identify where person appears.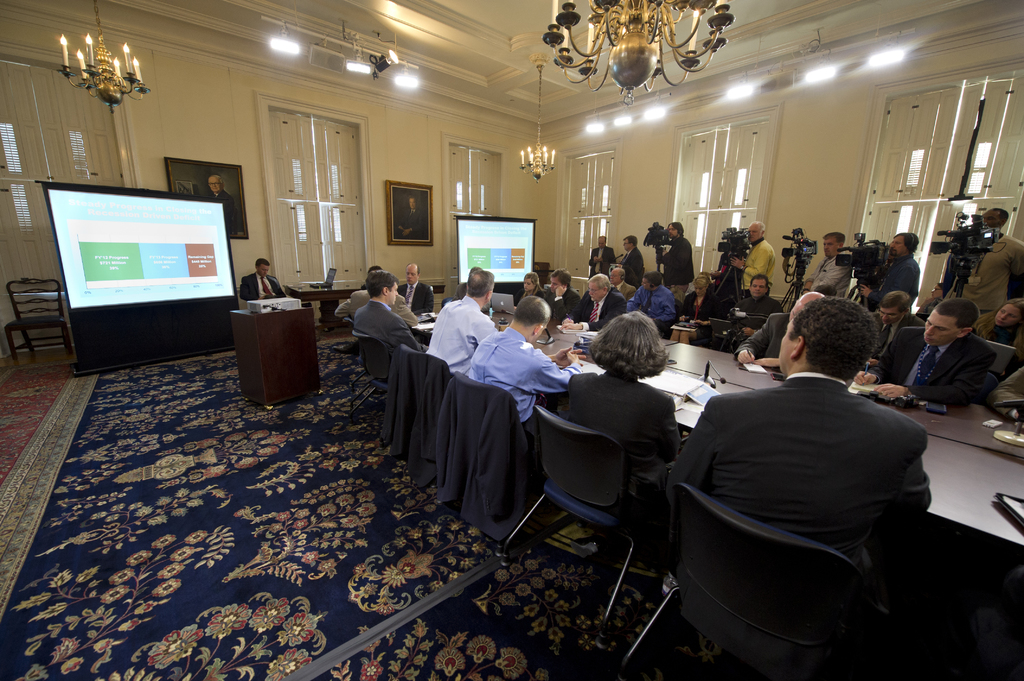
Appears at l=203, t=177, r=243, b=229.
